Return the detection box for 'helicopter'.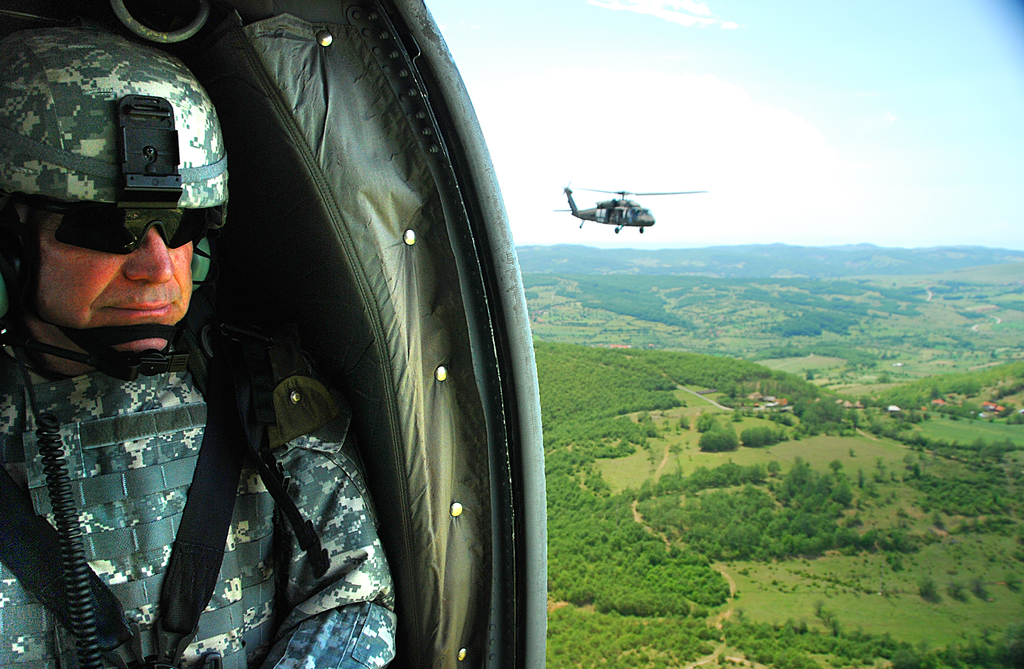
[x1=0, y1=0, x2=550, y2=668].
